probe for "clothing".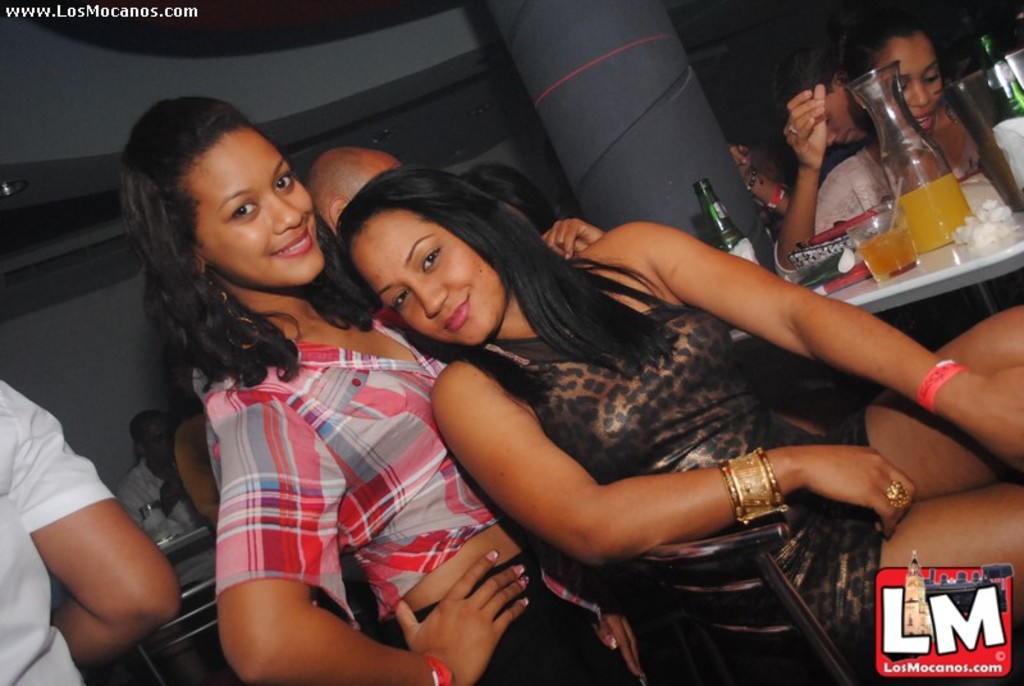
Probe result: (111,451,165,525).
